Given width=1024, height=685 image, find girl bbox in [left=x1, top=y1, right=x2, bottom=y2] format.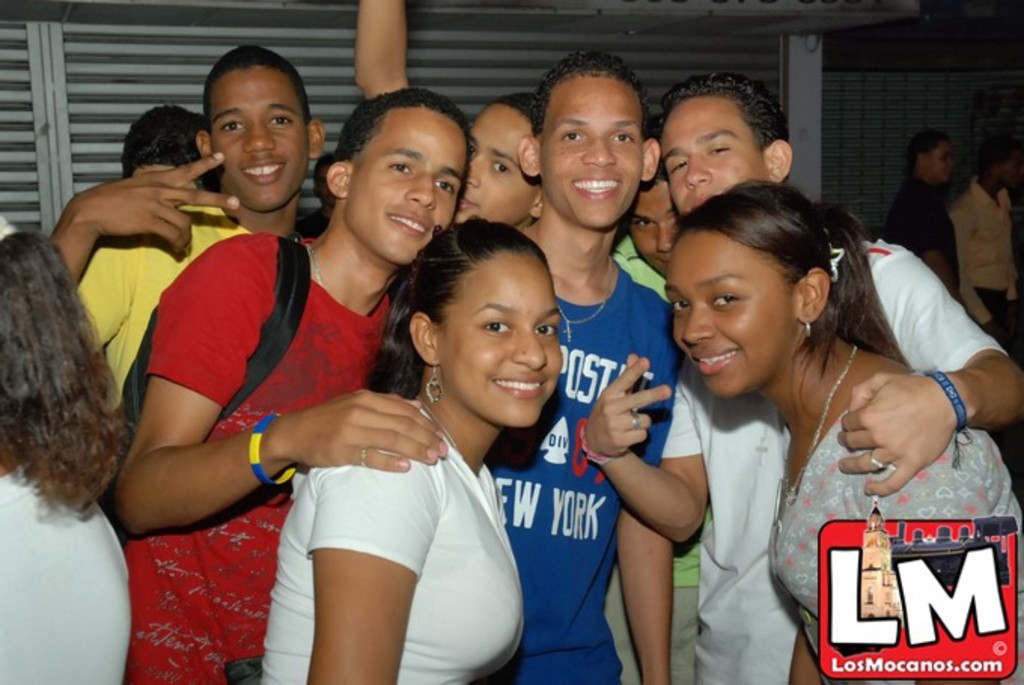
[left=0, top=226, right=134, bottom=683].
